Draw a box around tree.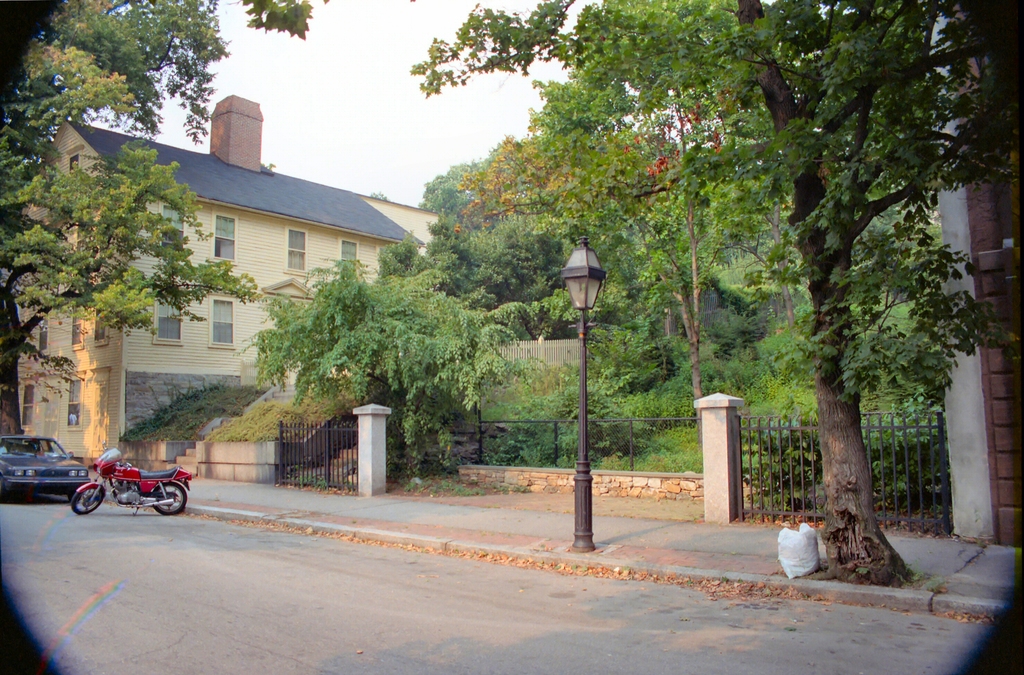
<bbox>445, 81, 771, 416</bbox>.
